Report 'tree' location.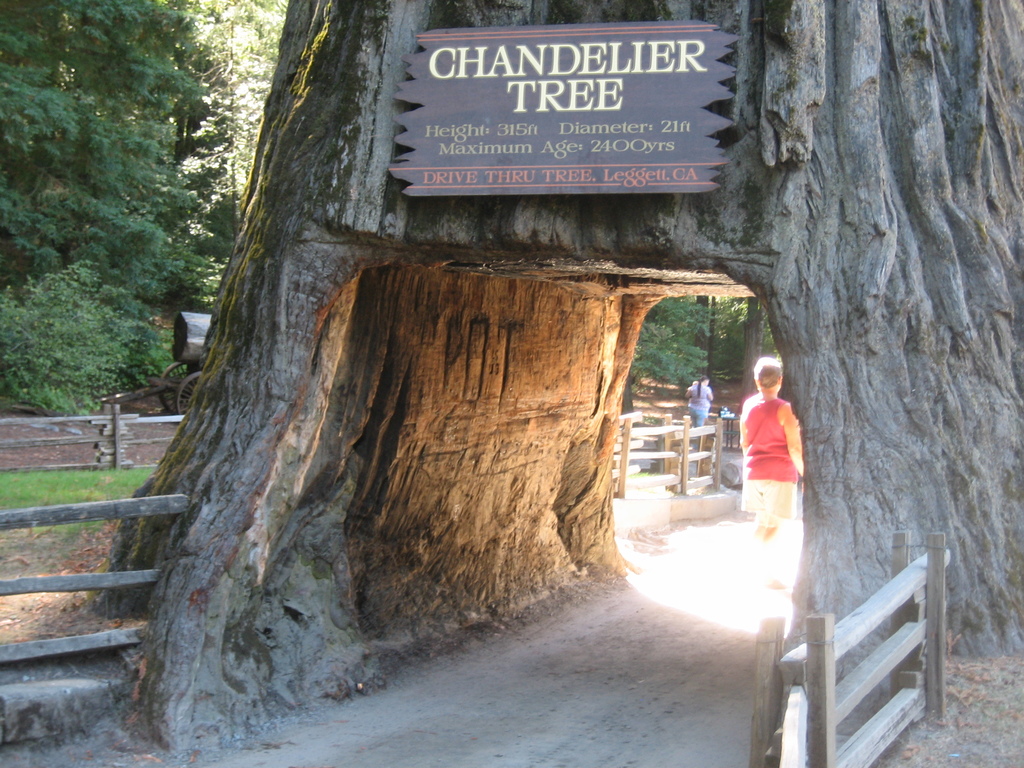
Report: (left=673, top=290, right=711, bottom=405).
